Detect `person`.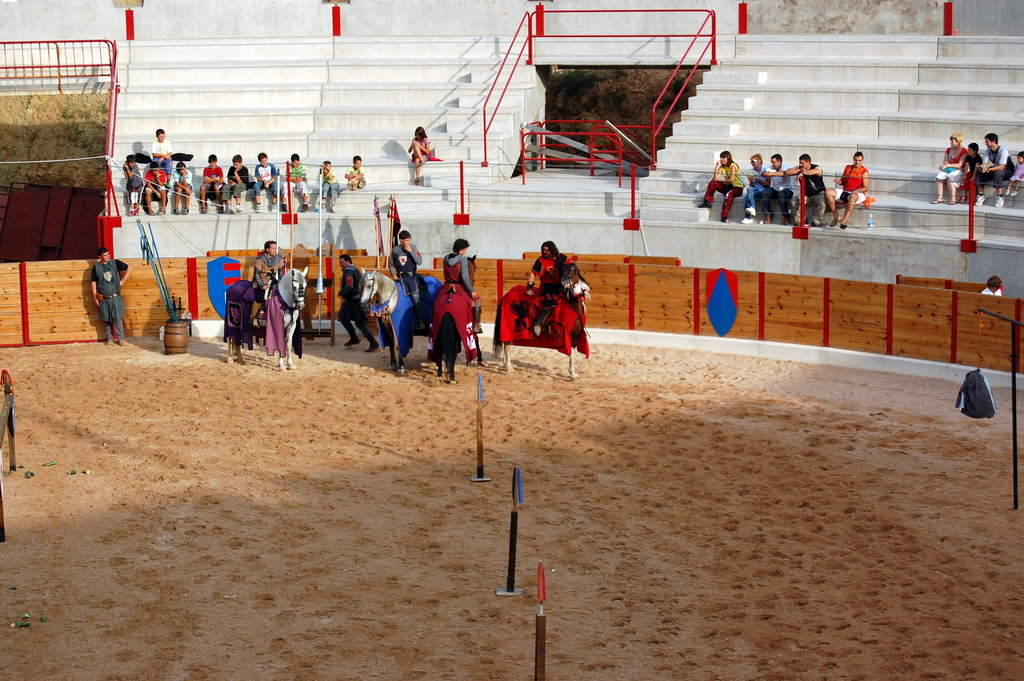
Detected at detection(173, 156, 190, 214).
